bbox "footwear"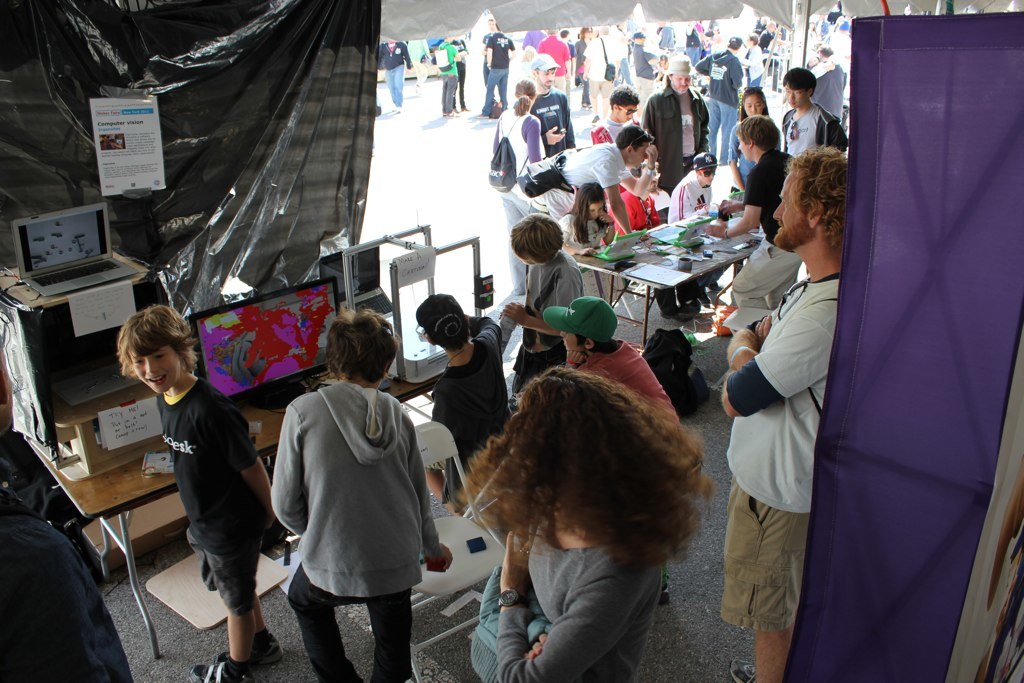
bbox=[396, 106, 404, 113]
